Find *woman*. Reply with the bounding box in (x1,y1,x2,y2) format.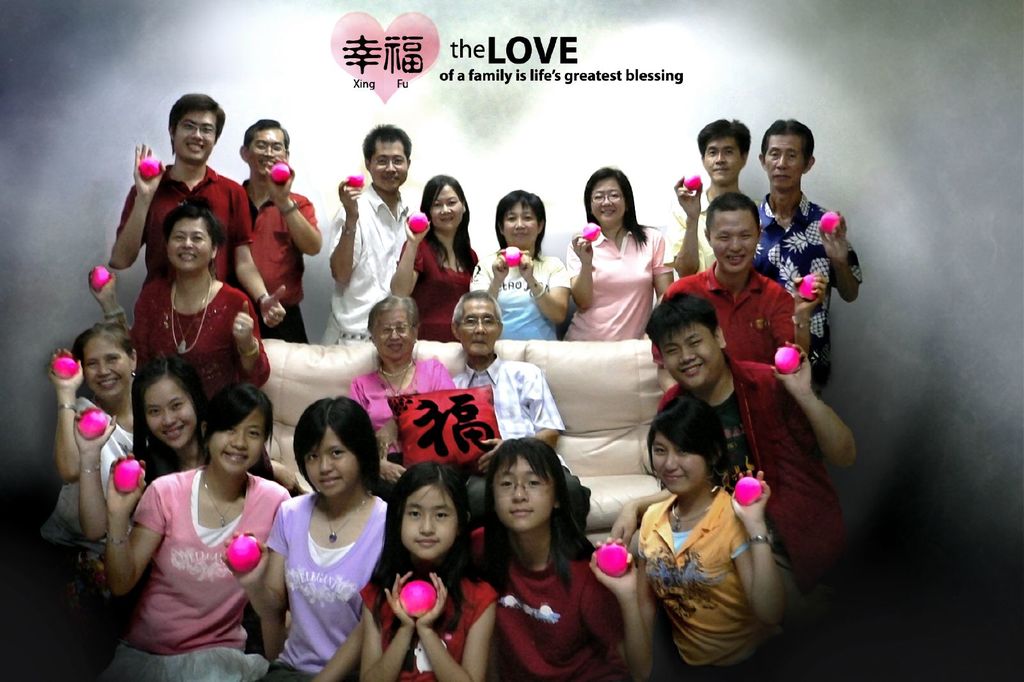
(474,192,573,339).
